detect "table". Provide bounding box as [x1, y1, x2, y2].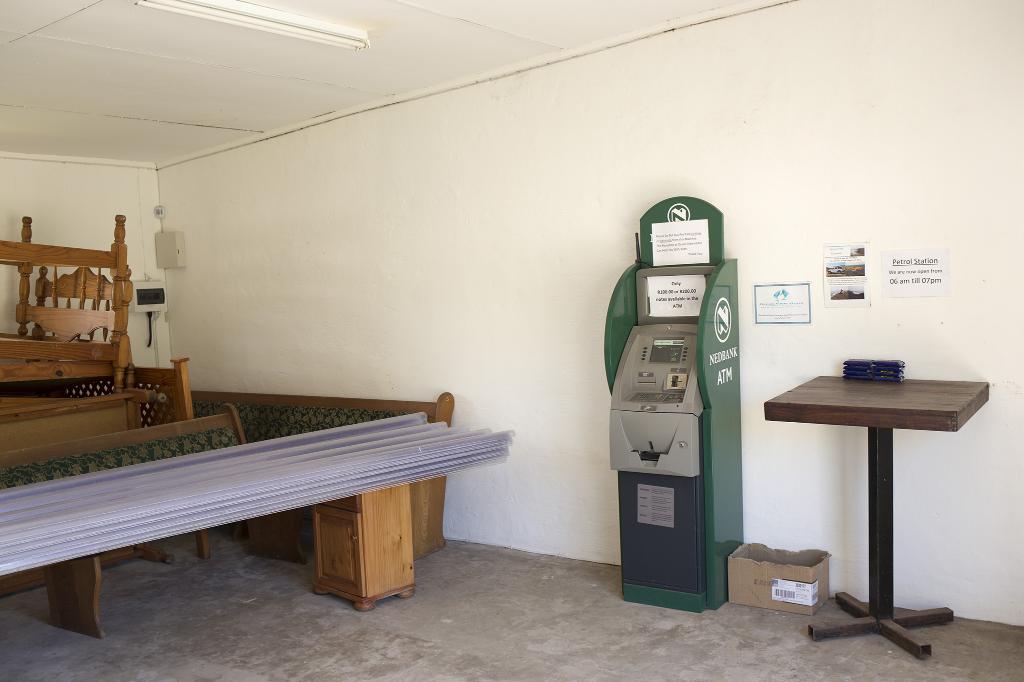
[753, 361, 984, 635].
